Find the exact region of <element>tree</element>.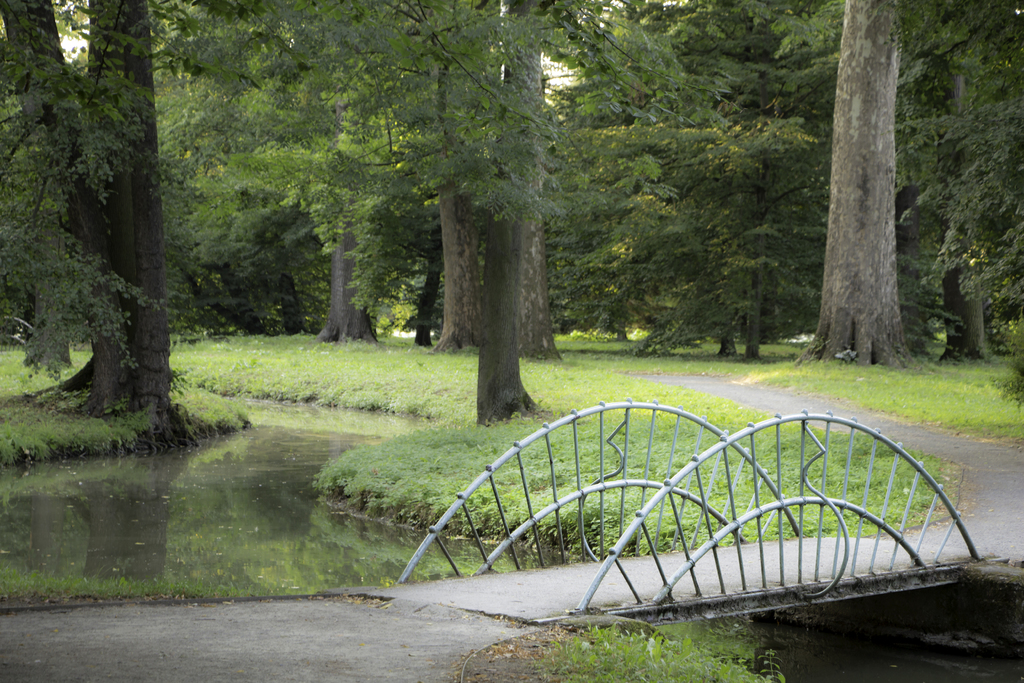
Exact region: box=[769, 20, 970, 370].
